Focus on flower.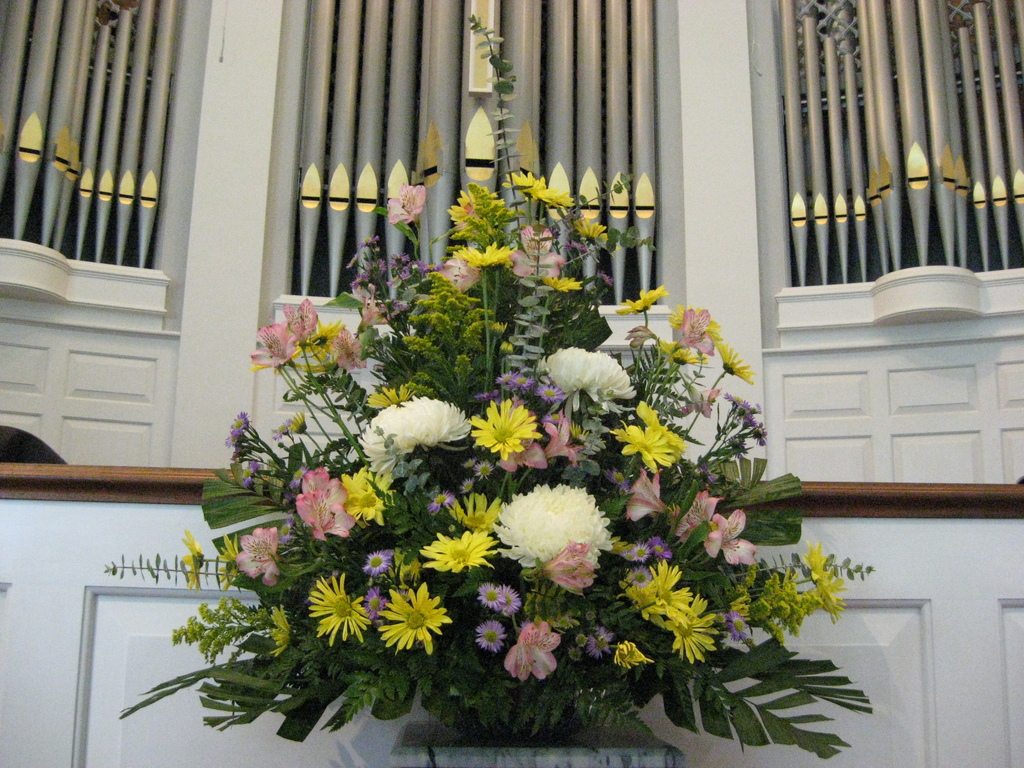
Focused at {"x1": 177, "y1": 526, "x2": 202, "y2": 591}.
